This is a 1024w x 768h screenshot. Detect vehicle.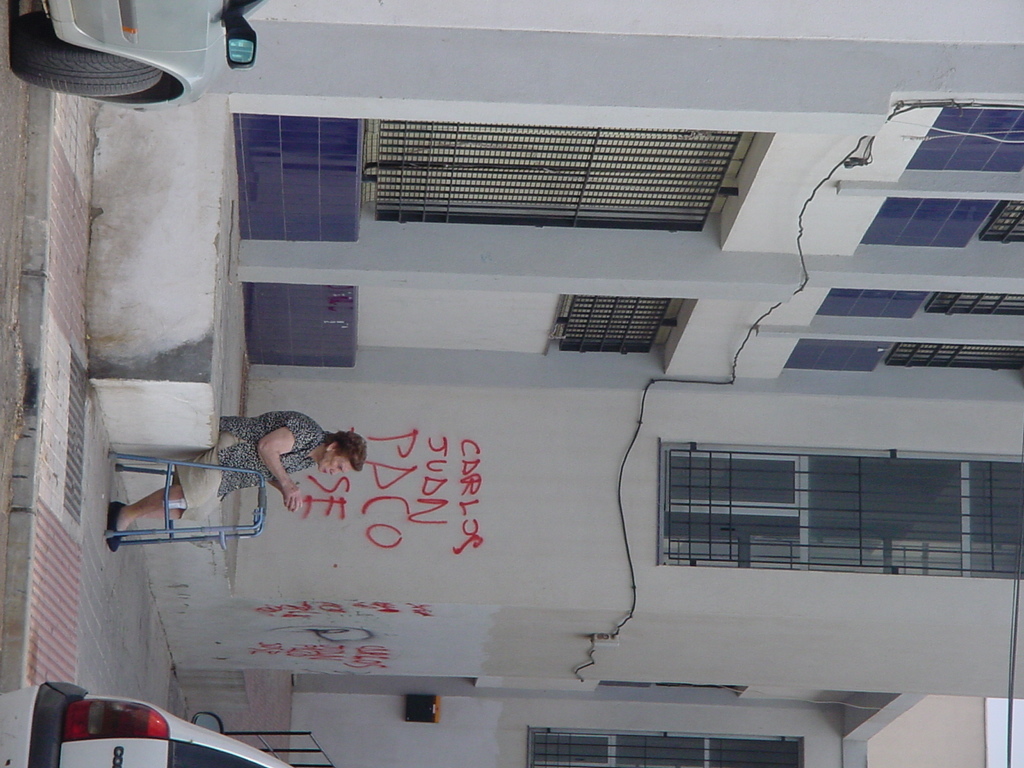
(left=0, top=679, right=299, bottom=767).
